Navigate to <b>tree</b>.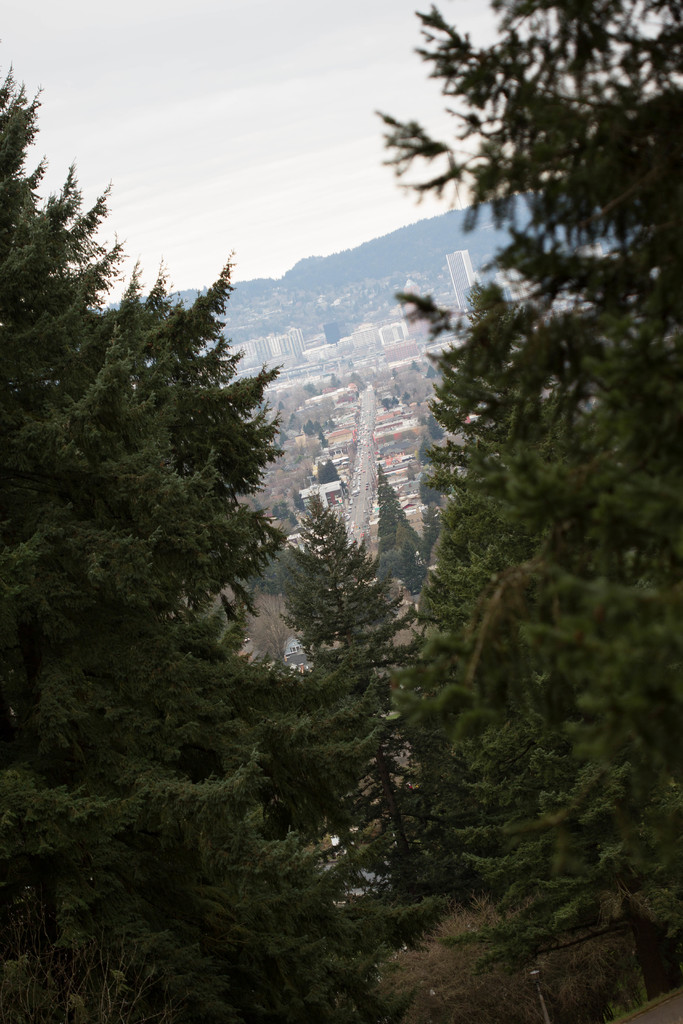
Navigation target: <box>368,0,682,939</box>.
